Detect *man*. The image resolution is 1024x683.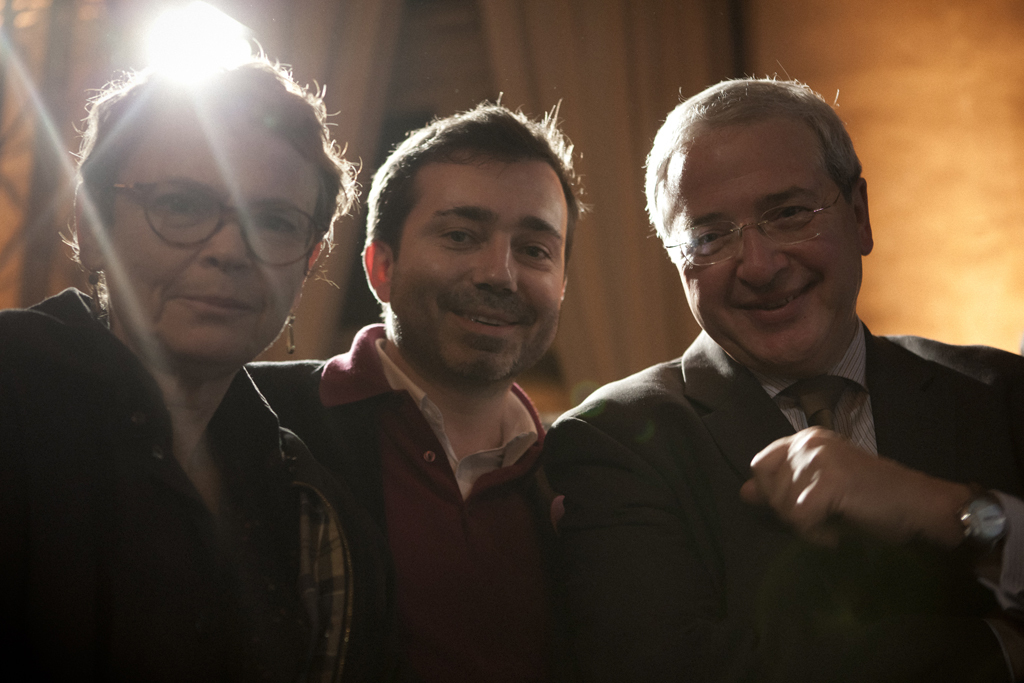
244 91 595 682.
